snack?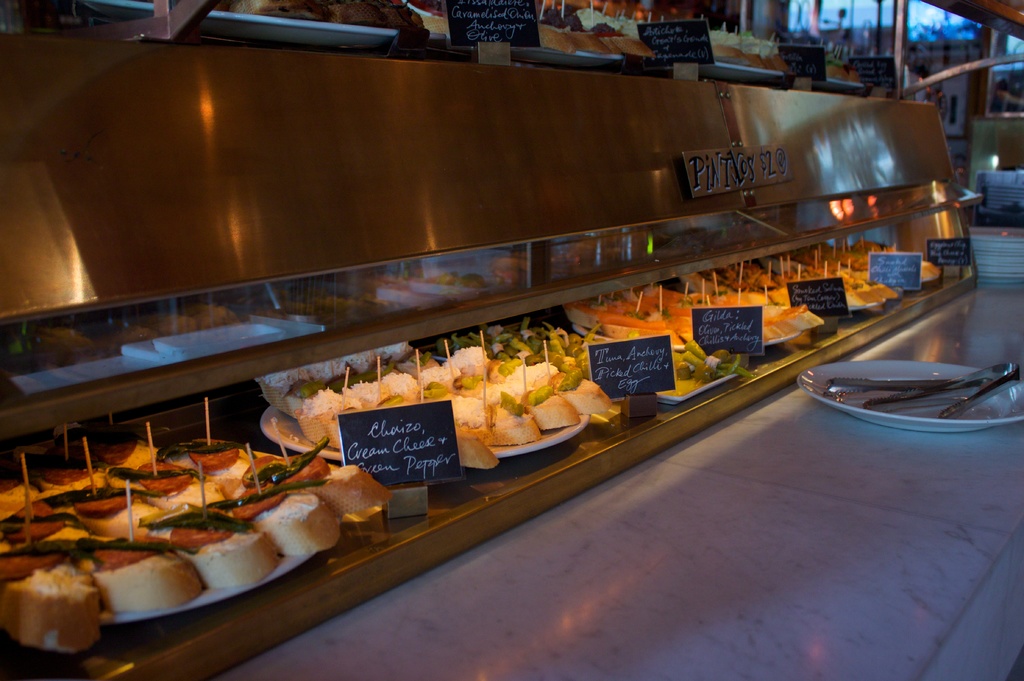
{"left": 708, "top": 27, "right": 796, "bottom": 73}
